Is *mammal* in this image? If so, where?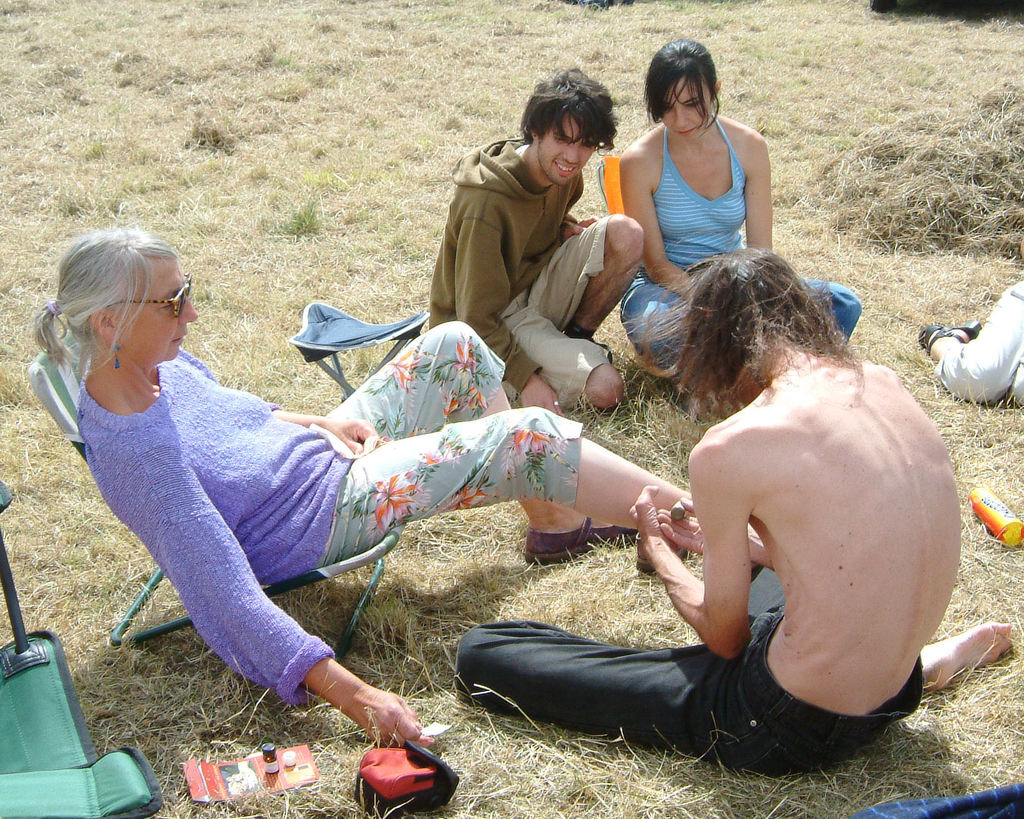
Yes, at 426 60 646 417.
